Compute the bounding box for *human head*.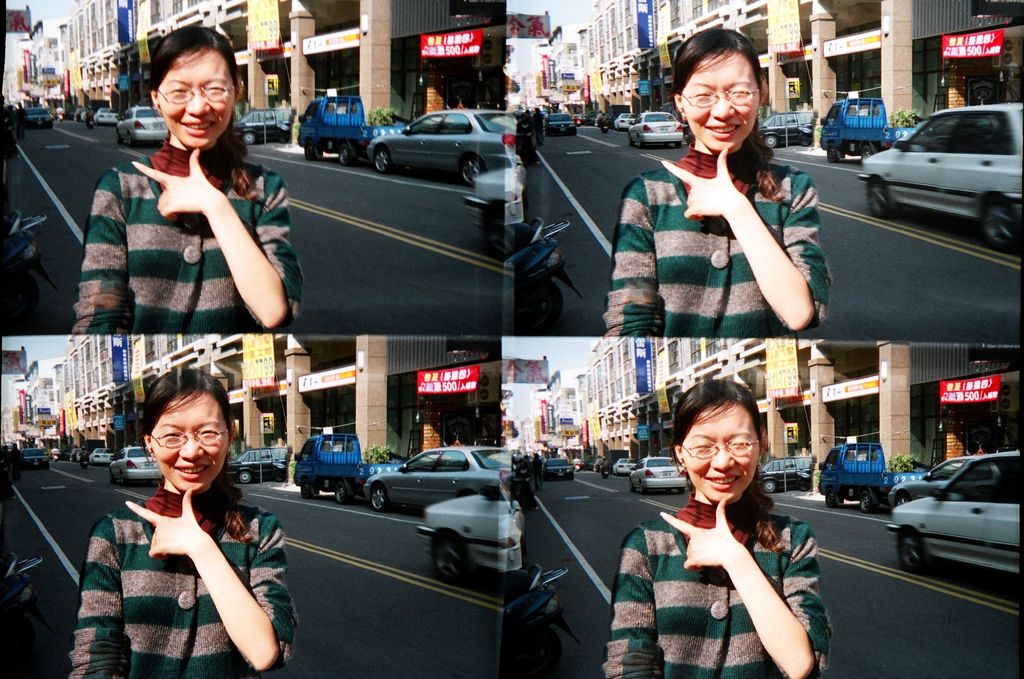
(x1=141, y1=21, x2=244, y2=146).
